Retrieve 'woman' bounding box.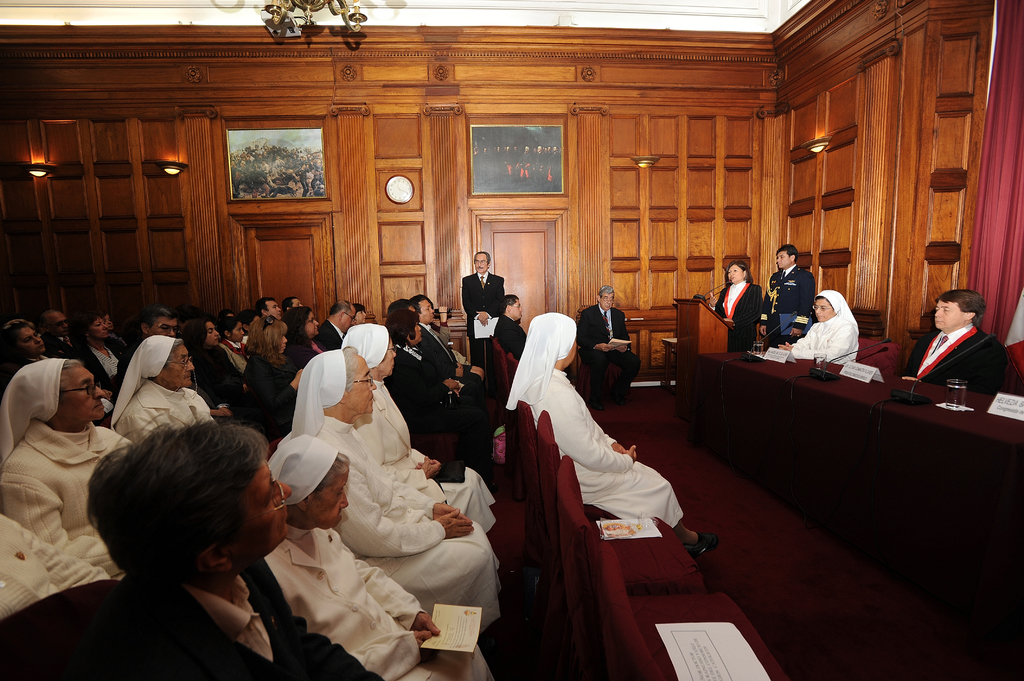
Bounding box: x1=710, y1=261, x2=761, y2=352.
